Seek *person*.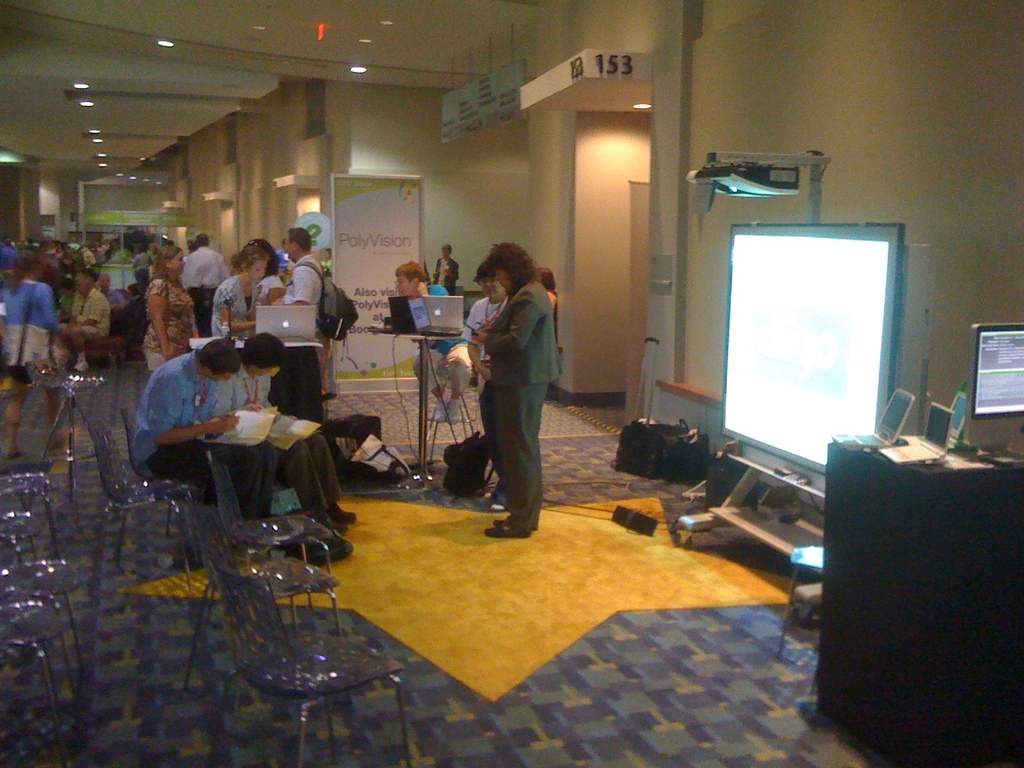
rect(536, 268, 564, 326).
